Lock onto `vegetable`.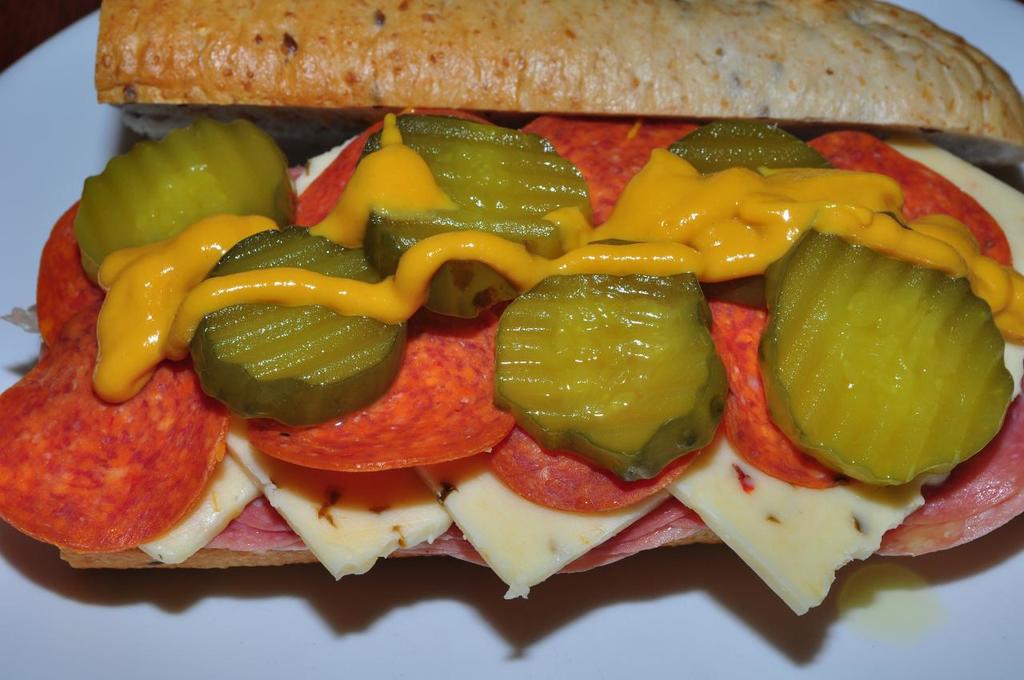
Locked: l=363, t=114, r=597, b=324.
